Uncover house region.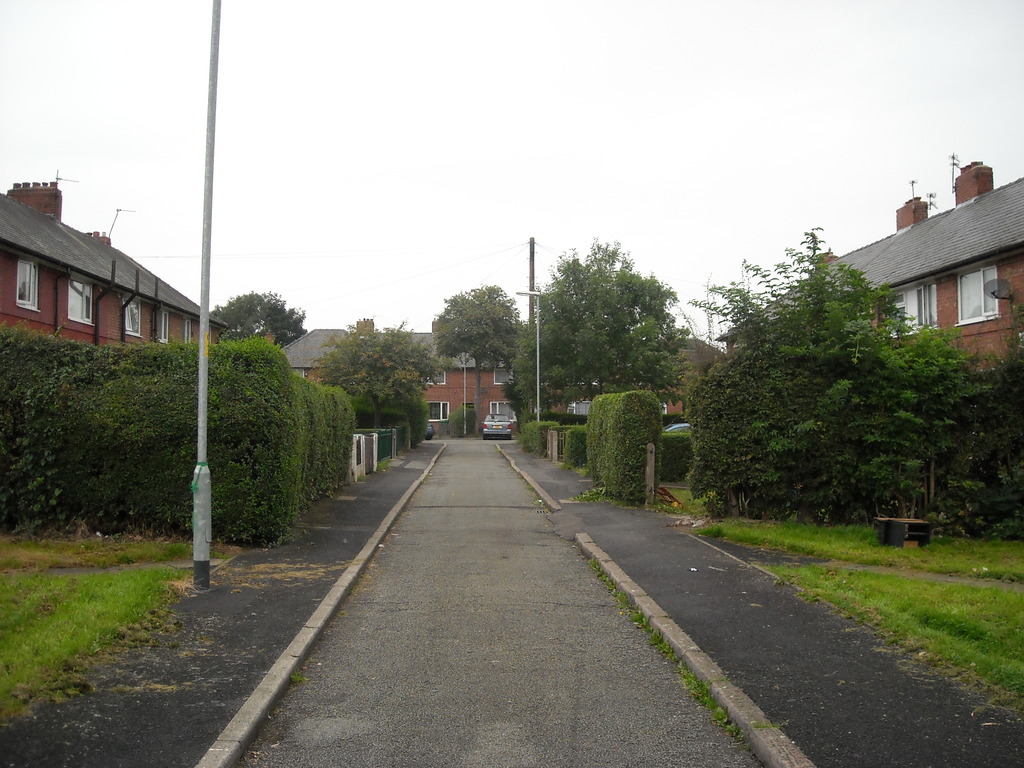
Uncovered: <box>0,176,230,351</box>.
